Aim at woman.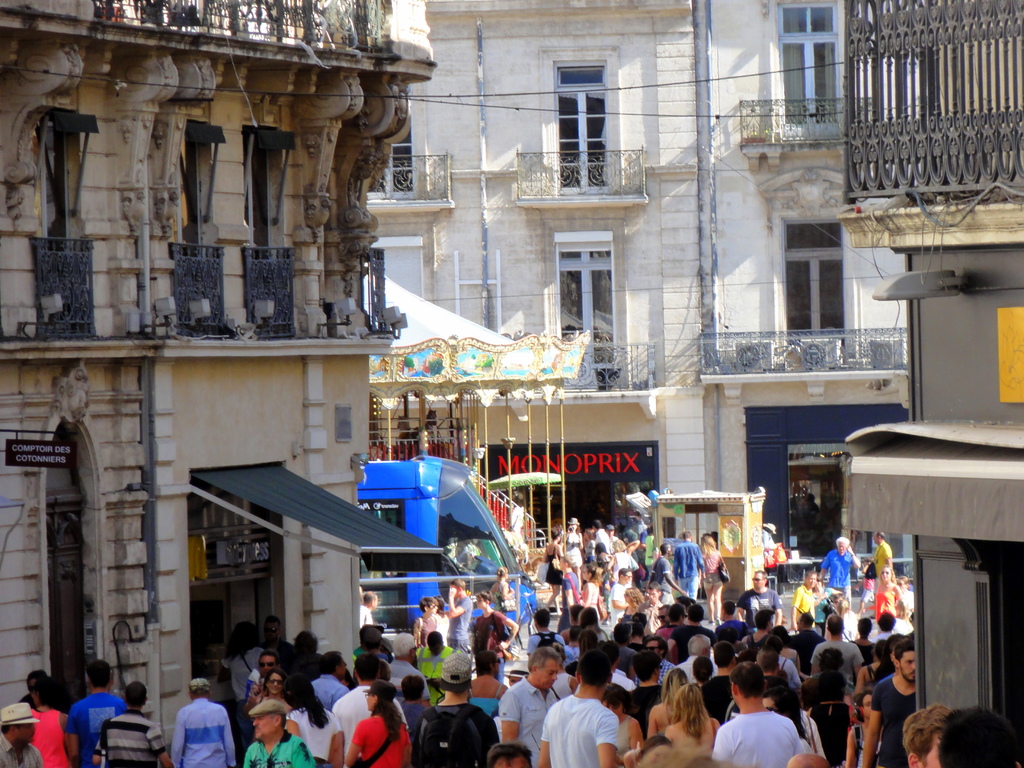
Aimed at box=[875, 563, 911, 622].
